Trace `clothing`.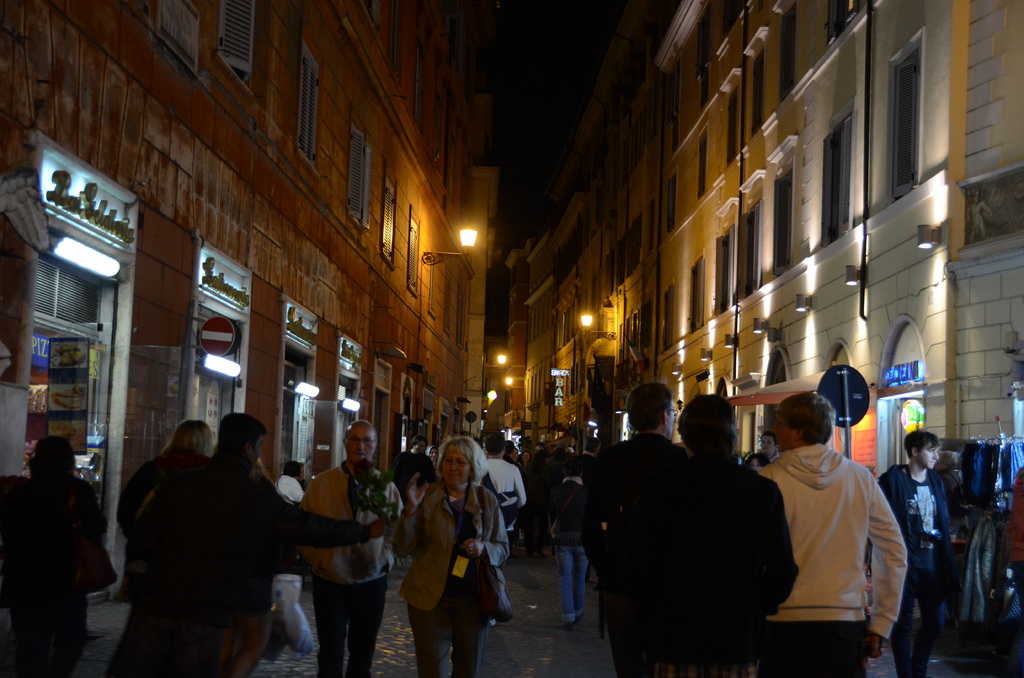
Traced to (left=484, top=436, right=521, bottom=551).
